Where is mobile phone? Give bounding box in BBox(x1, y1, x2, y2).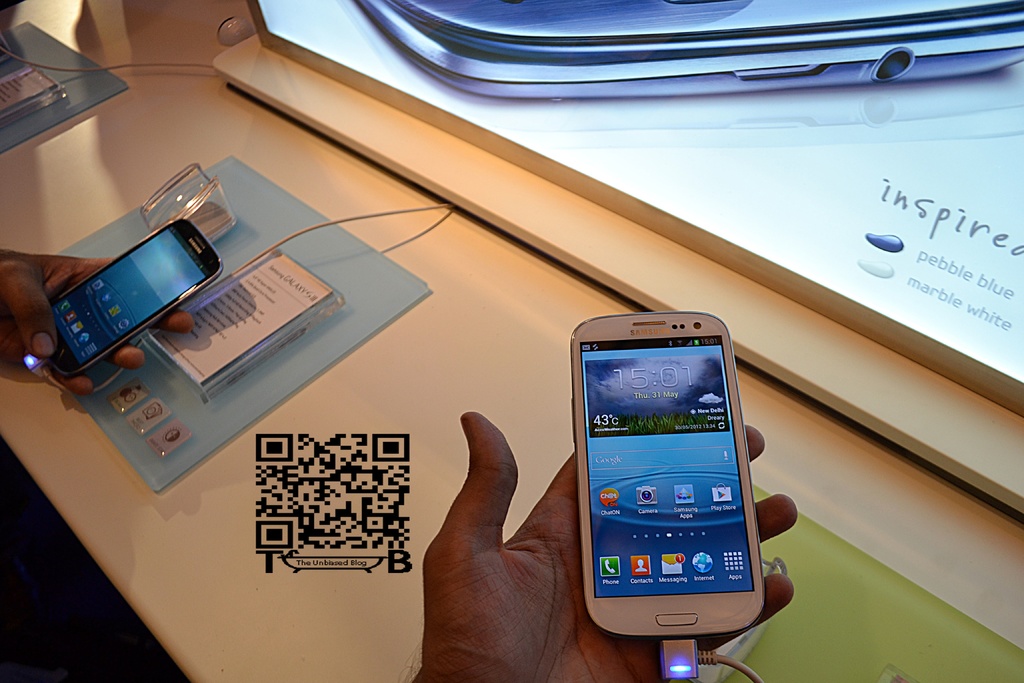
BBox(577, 317, 787, 650).
